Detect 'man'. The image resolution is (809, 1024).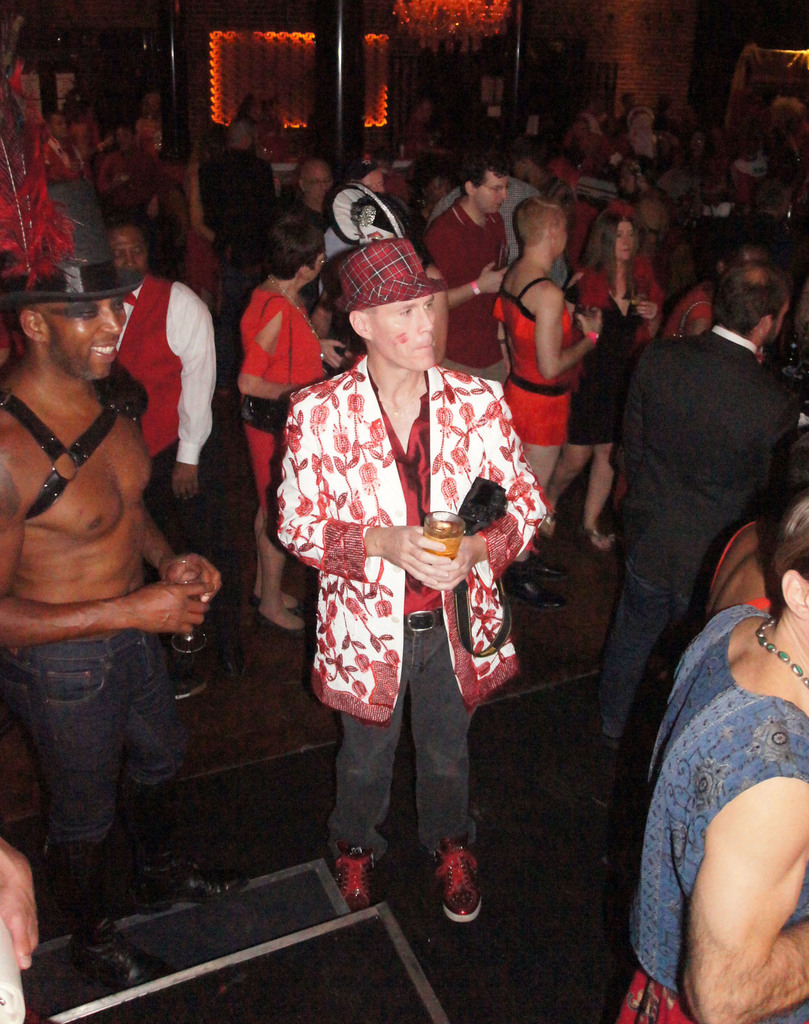
bbox=(266, 235, 554, 922).
